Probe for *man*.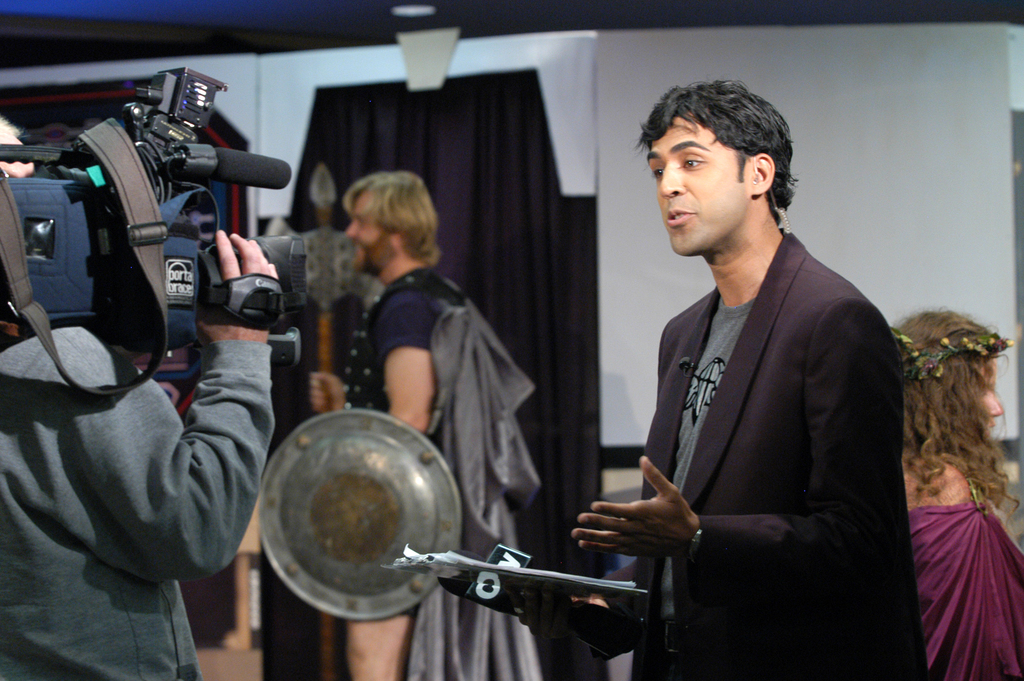
Probe result: bbox=[311, 169, 540, 680].
